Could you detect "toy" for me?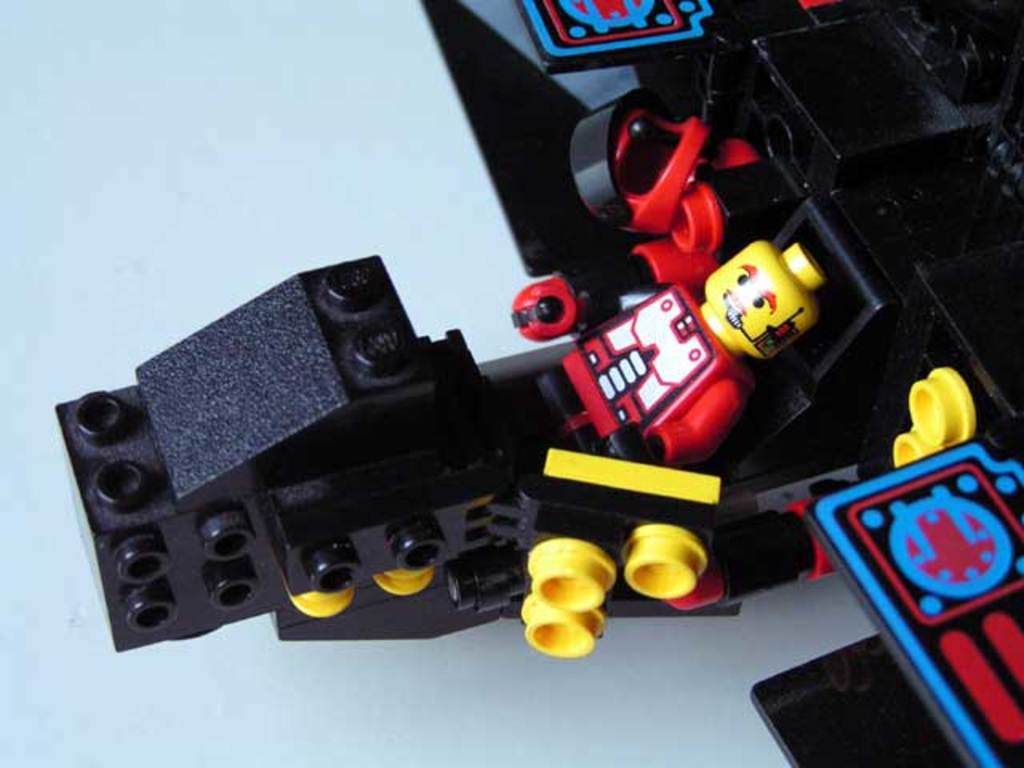
Detection result: (left=456, top=451, right=739, bottom=645).
